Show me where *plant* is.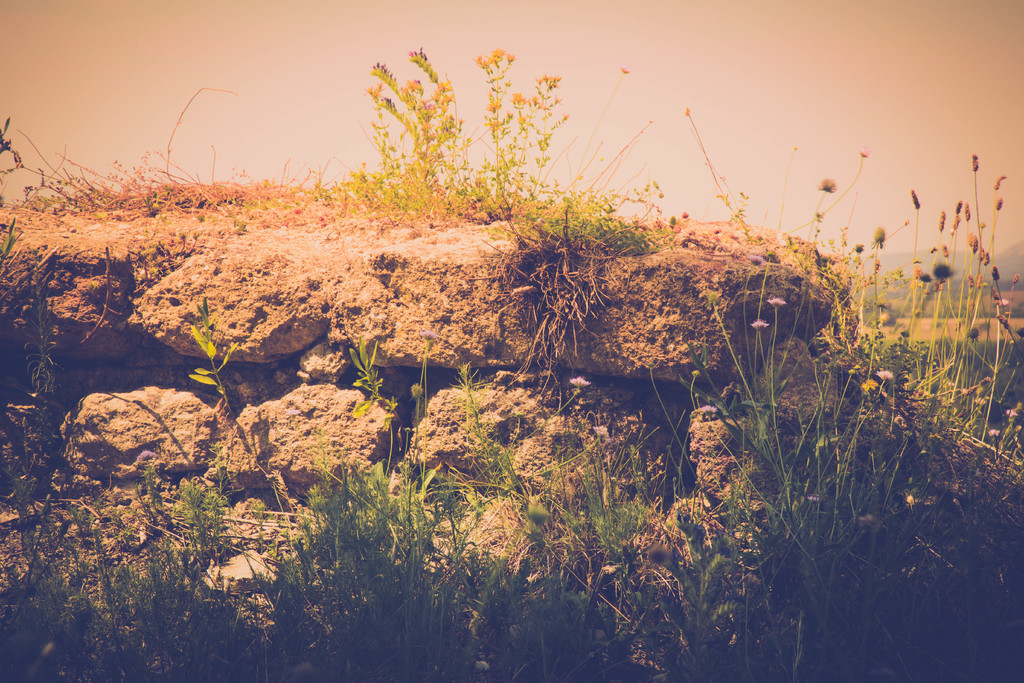
*plant* is at {"x1": 762, "y1": 149, "x2": 874, "y2": 260}.
